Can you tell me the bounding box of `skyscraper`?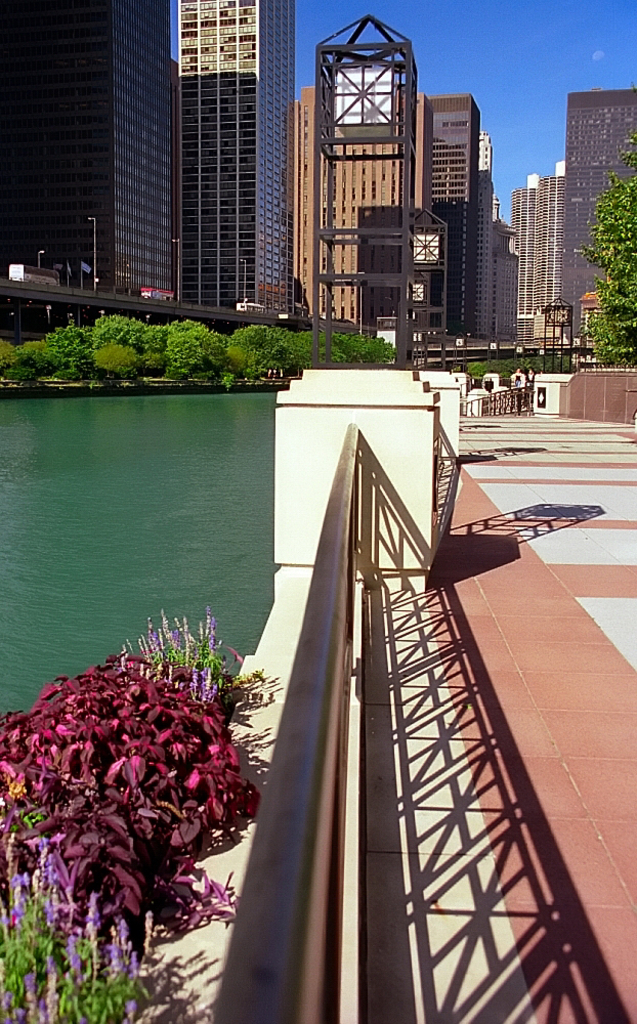
<bbox>434, 91, 490, 351</bbox>.
